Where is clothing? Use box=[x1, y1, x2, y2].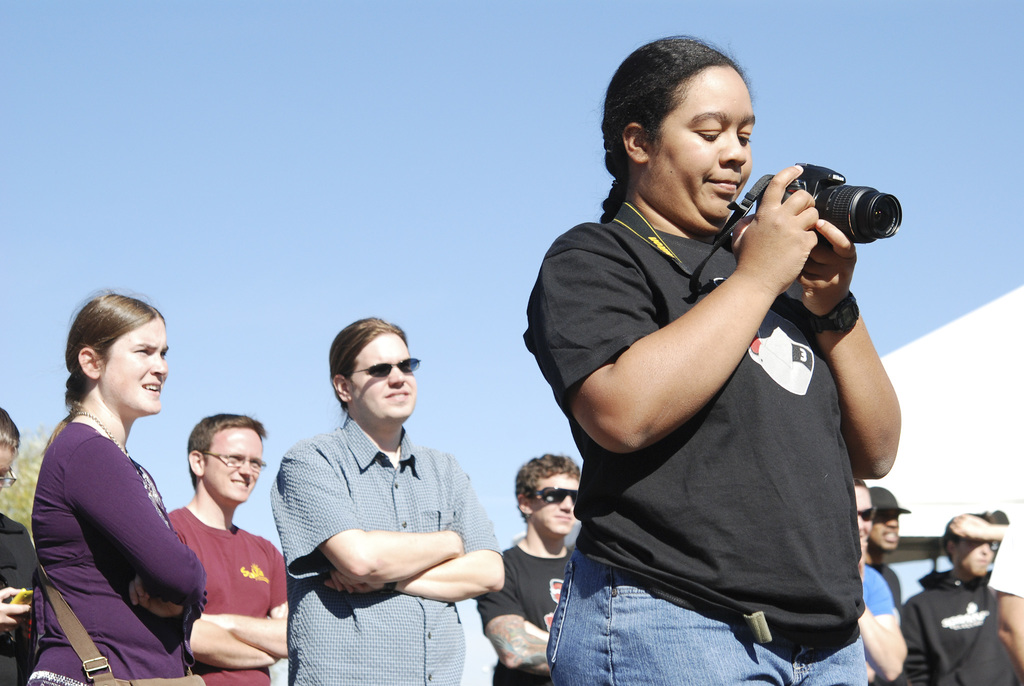
box=[900, 565, 1023, 685].
